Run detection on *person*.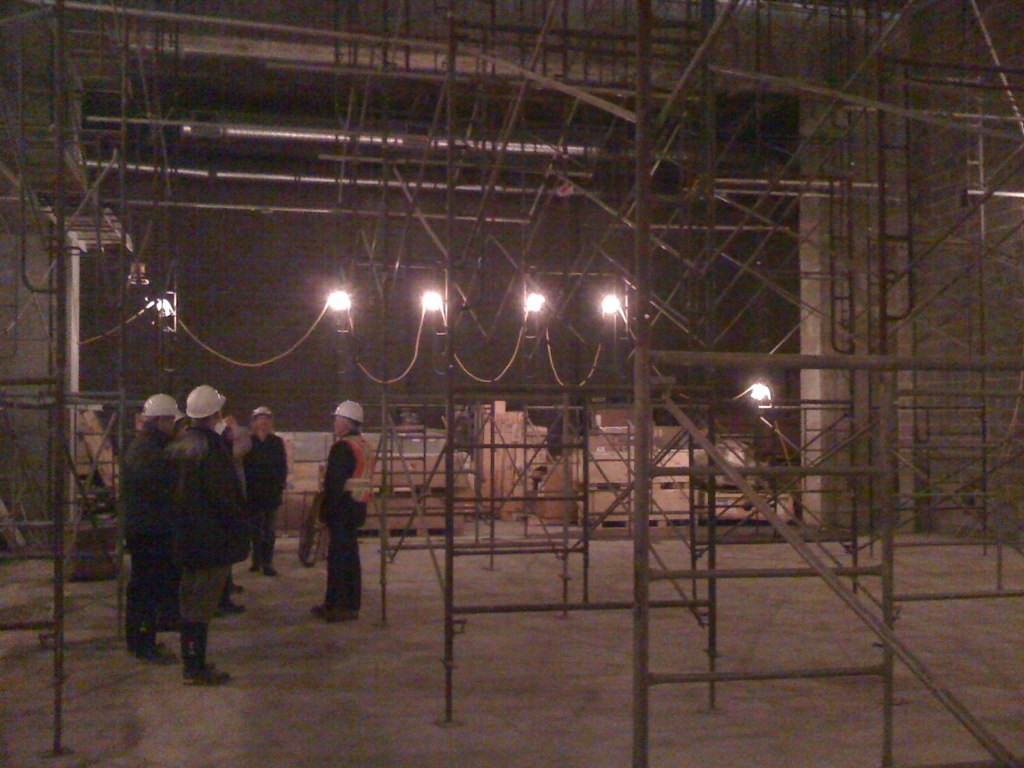
Result: 156, 381, 252, 683.
